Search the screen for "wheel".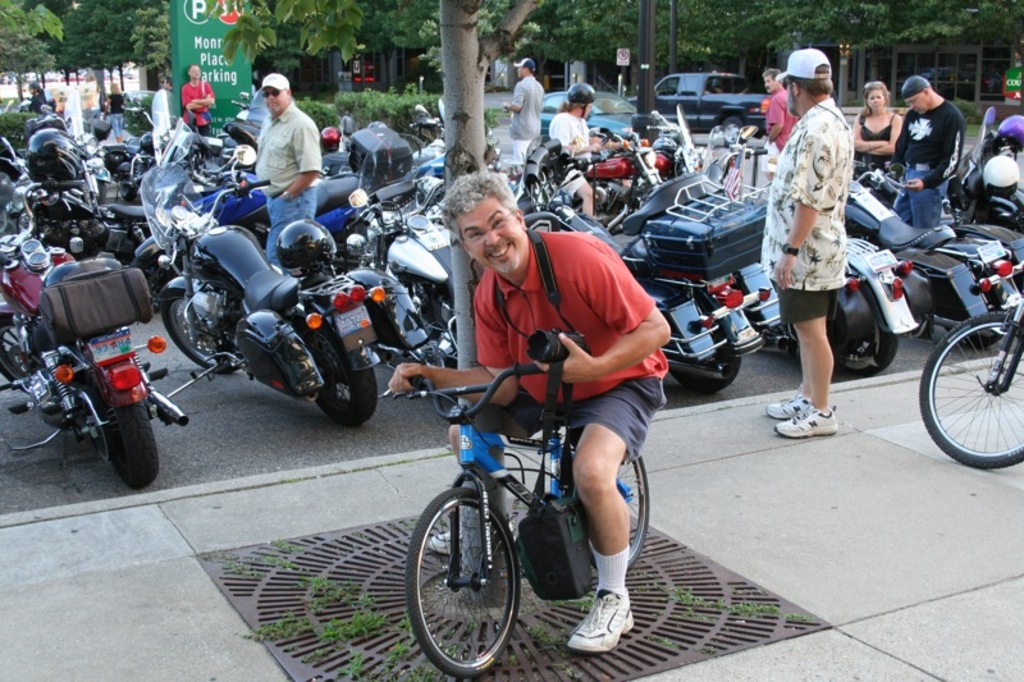
Found at [0,306,44,397].
